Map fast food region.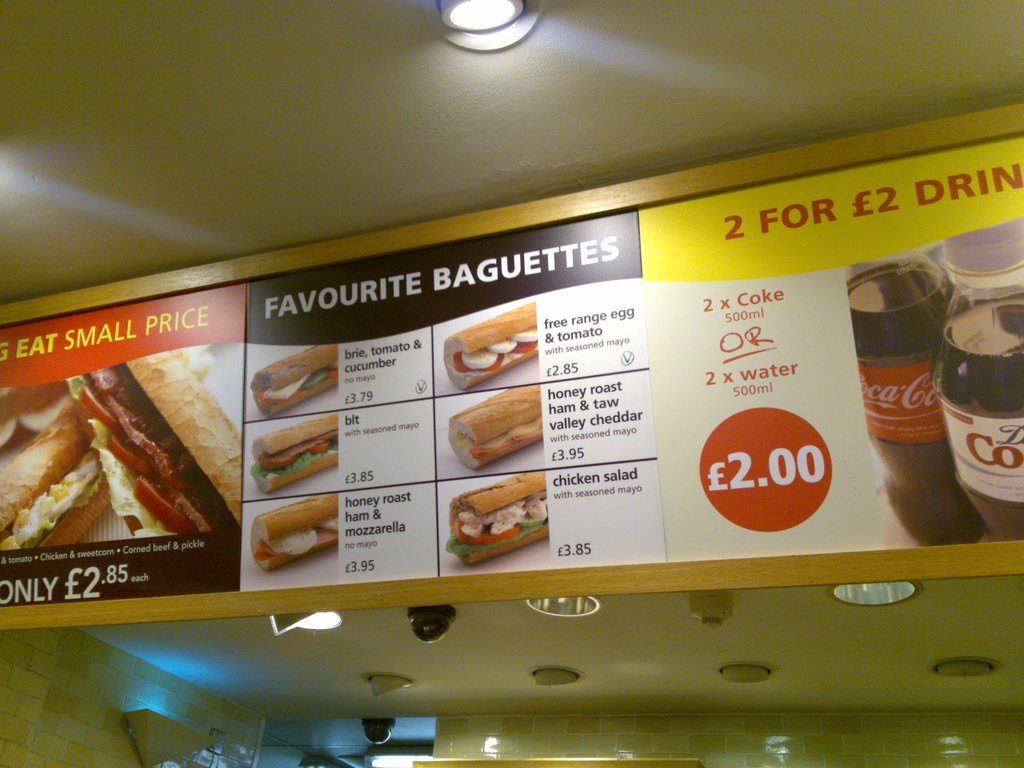
Mapped to x1=447 y1=298 x2=539 y2=387.
